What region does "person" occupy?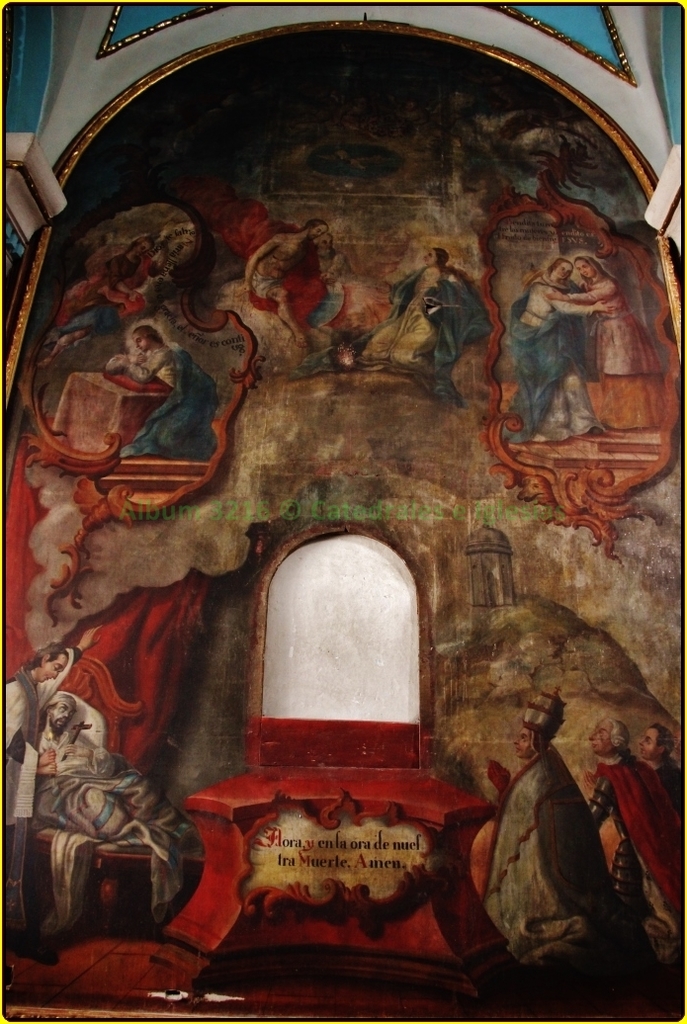
[247,214,327,296].
